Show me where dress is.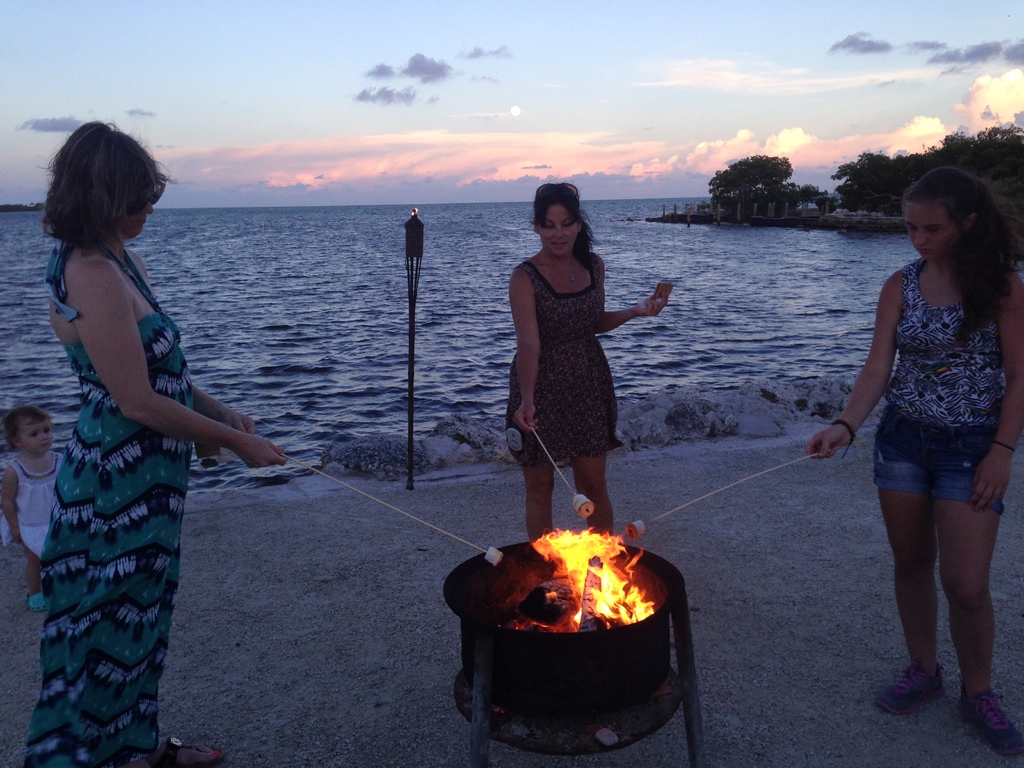
dress is at 0, 454, 62, 557.
